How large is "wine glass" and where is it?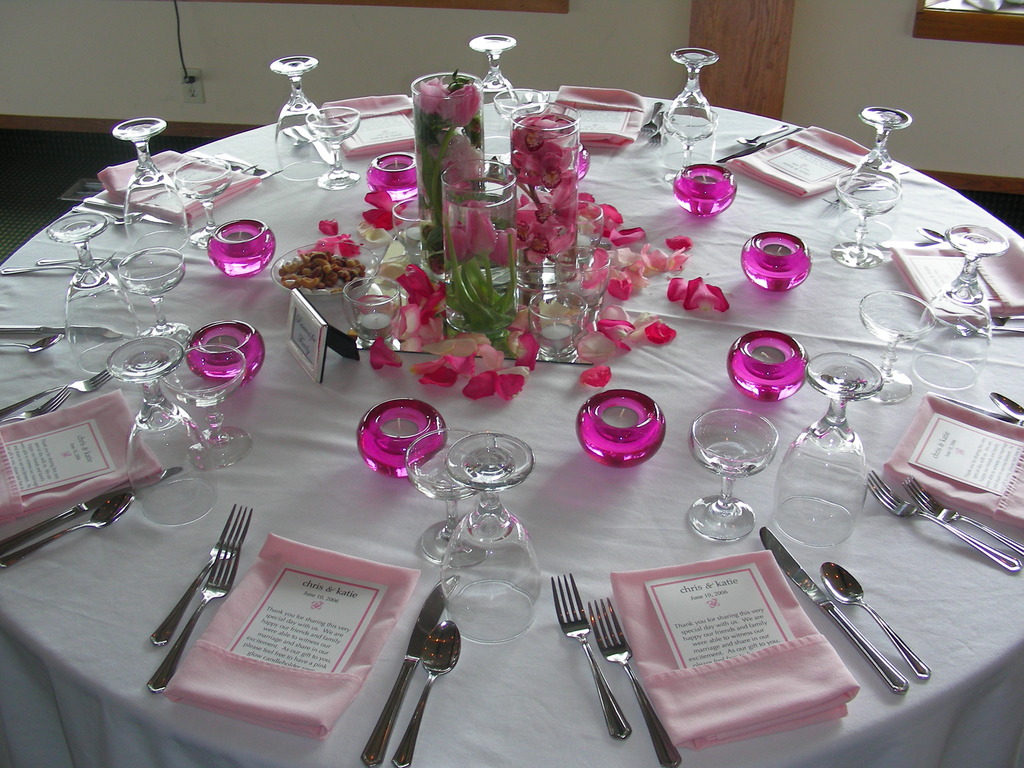
Bounding box: rect(660, 53, 721, 122).
